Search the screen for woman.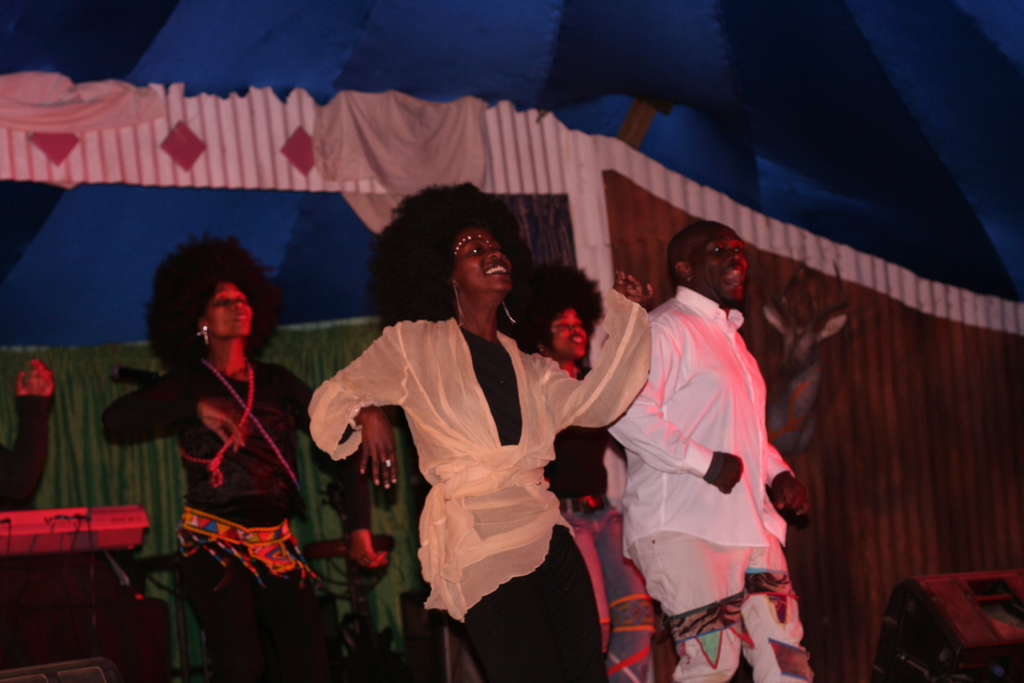
Found at 479, 254, 666, 682.
